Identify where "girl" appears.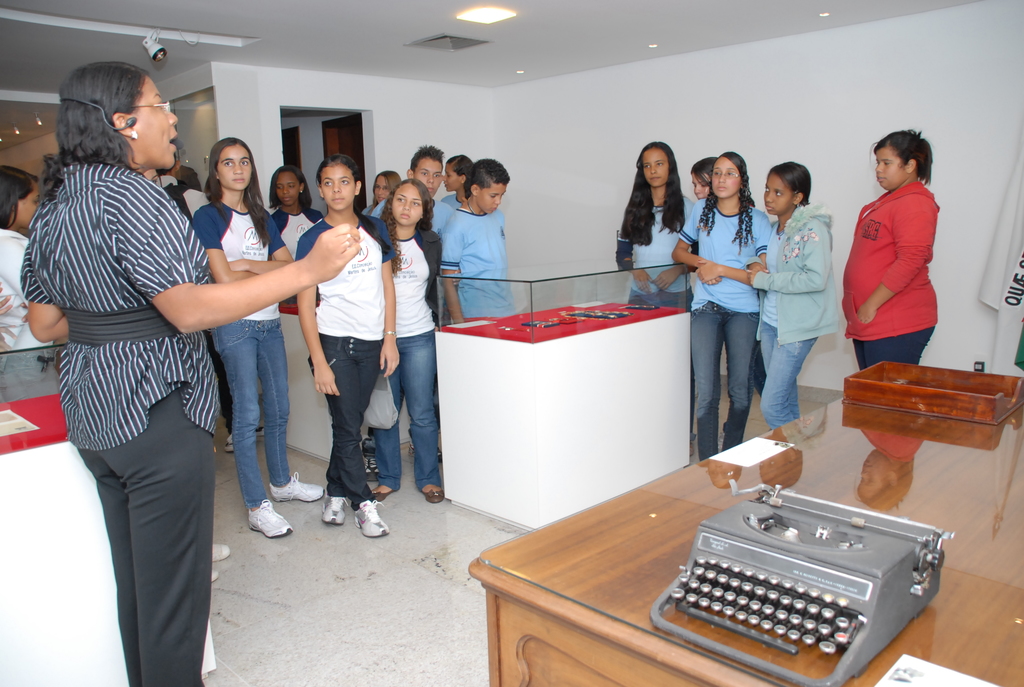
Appears at bbox=(296, 155, 404, 536).
